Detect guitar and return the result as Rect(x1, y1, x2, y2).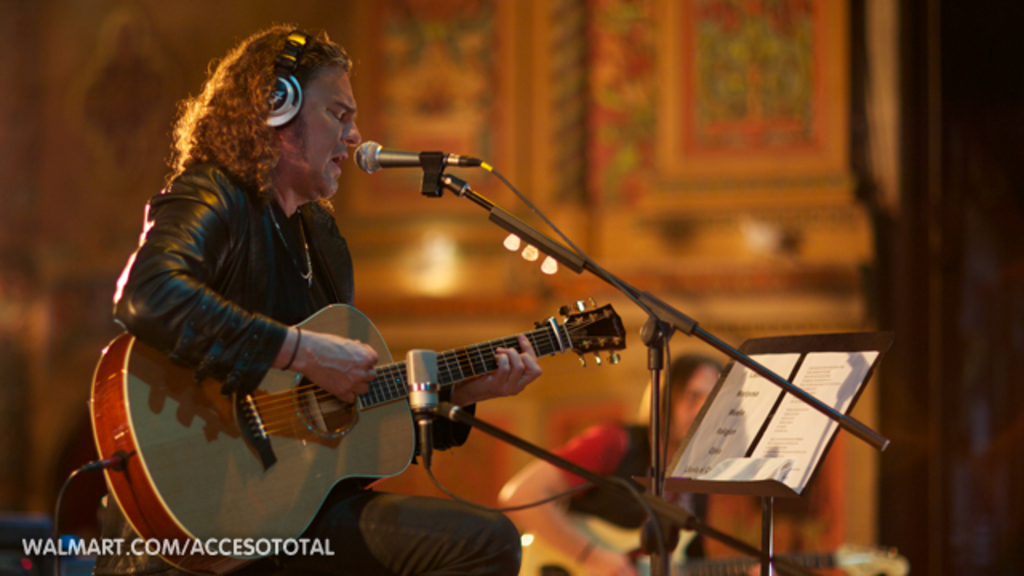
Rect(90, 286, 632, 574).
